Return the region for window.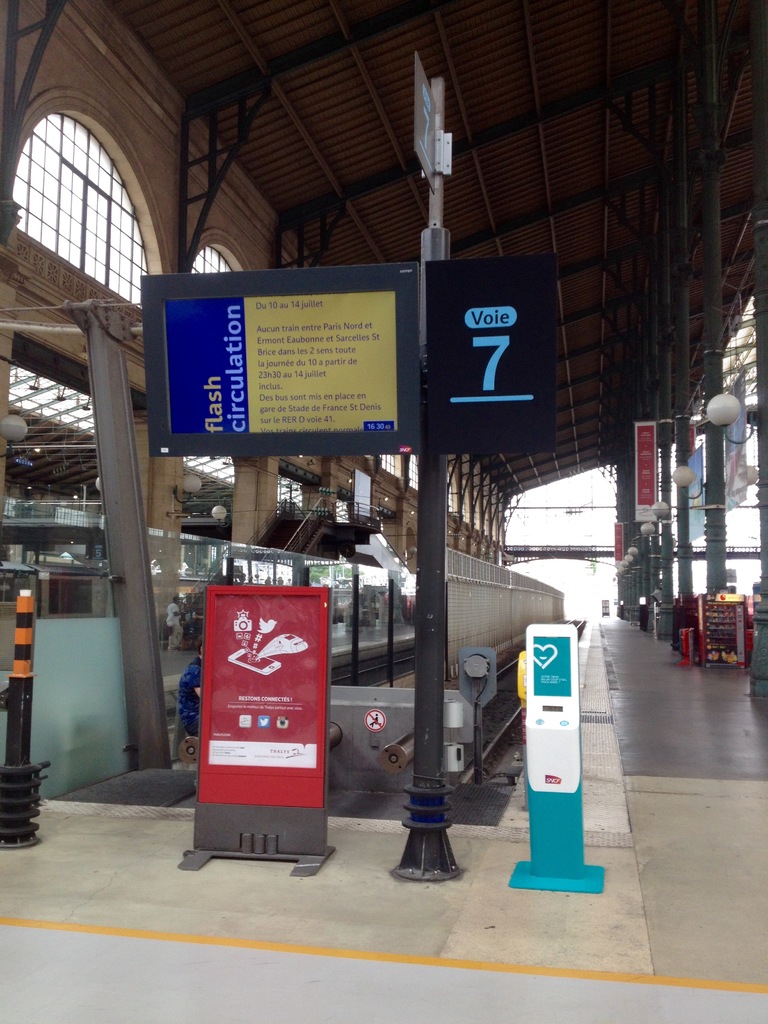
x1=22, y1=83, x2=164, y2=293.
